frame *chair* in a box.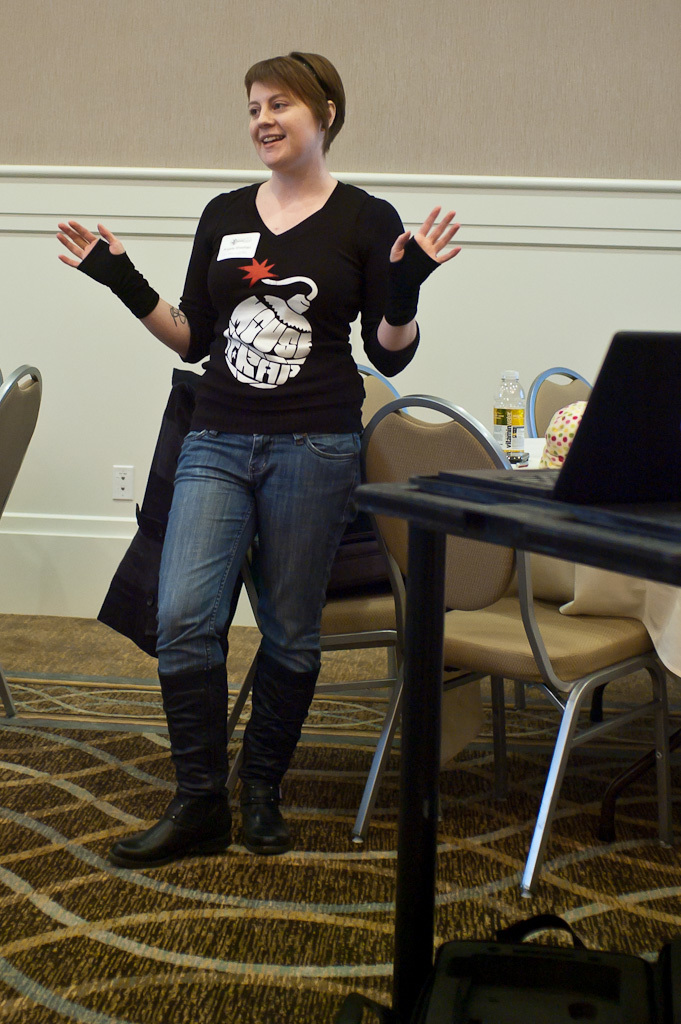
x1=515, y1=359, x2=680, y2=744.
